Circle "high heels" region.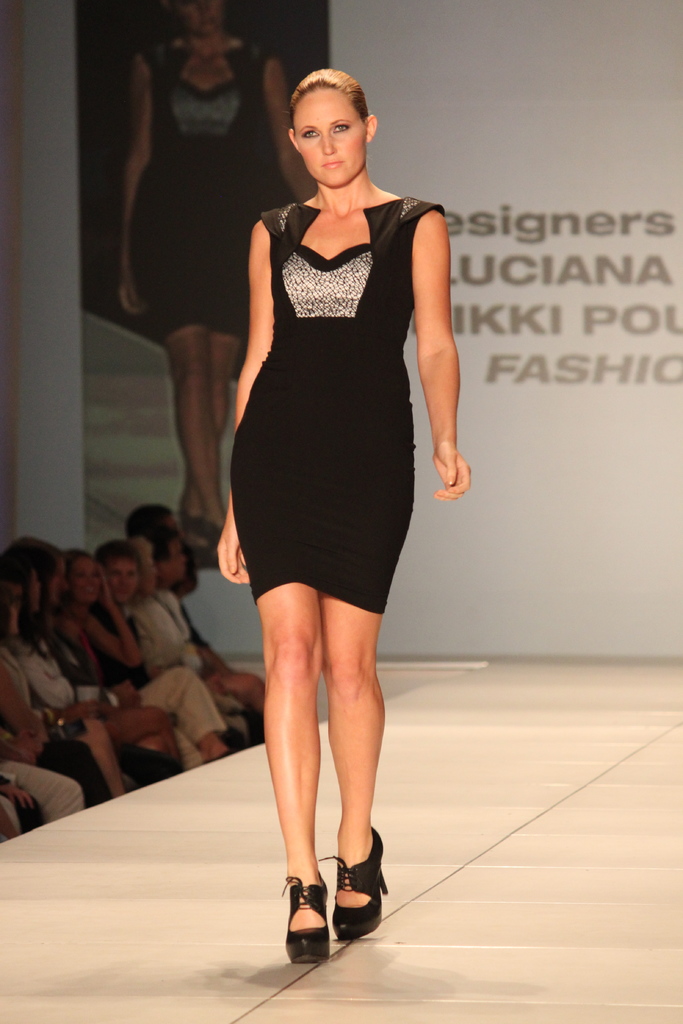
Region: [278,867,330,963].
